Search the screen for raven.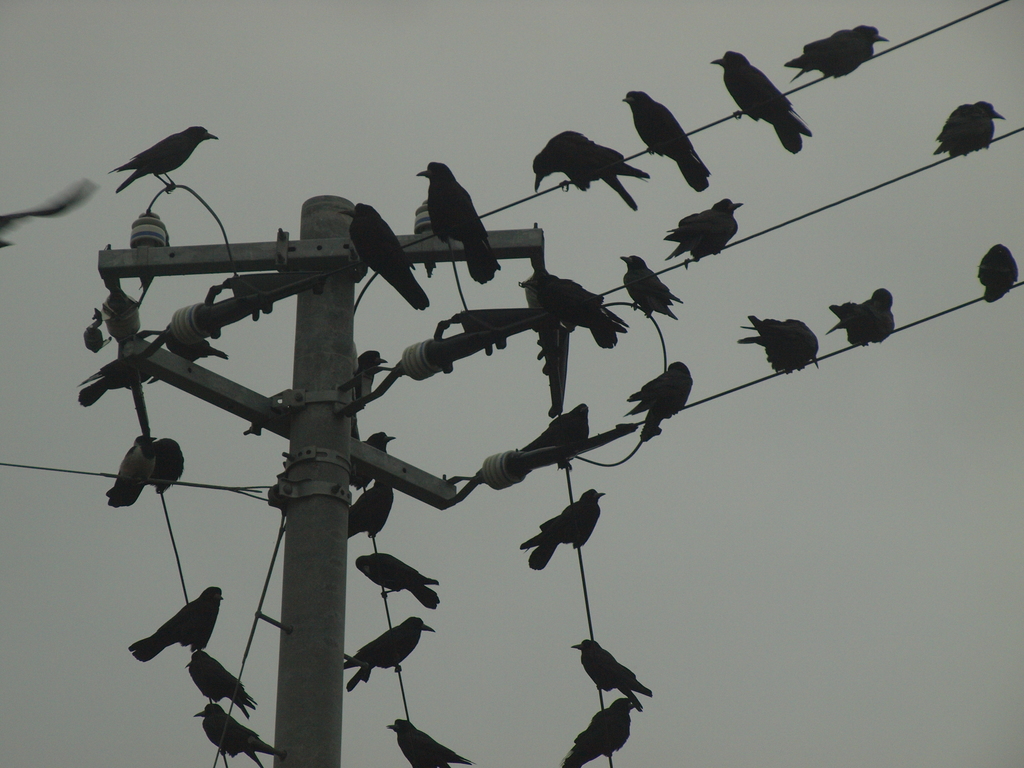
Found at (left=384, top=713, right=477, bottom=767).
